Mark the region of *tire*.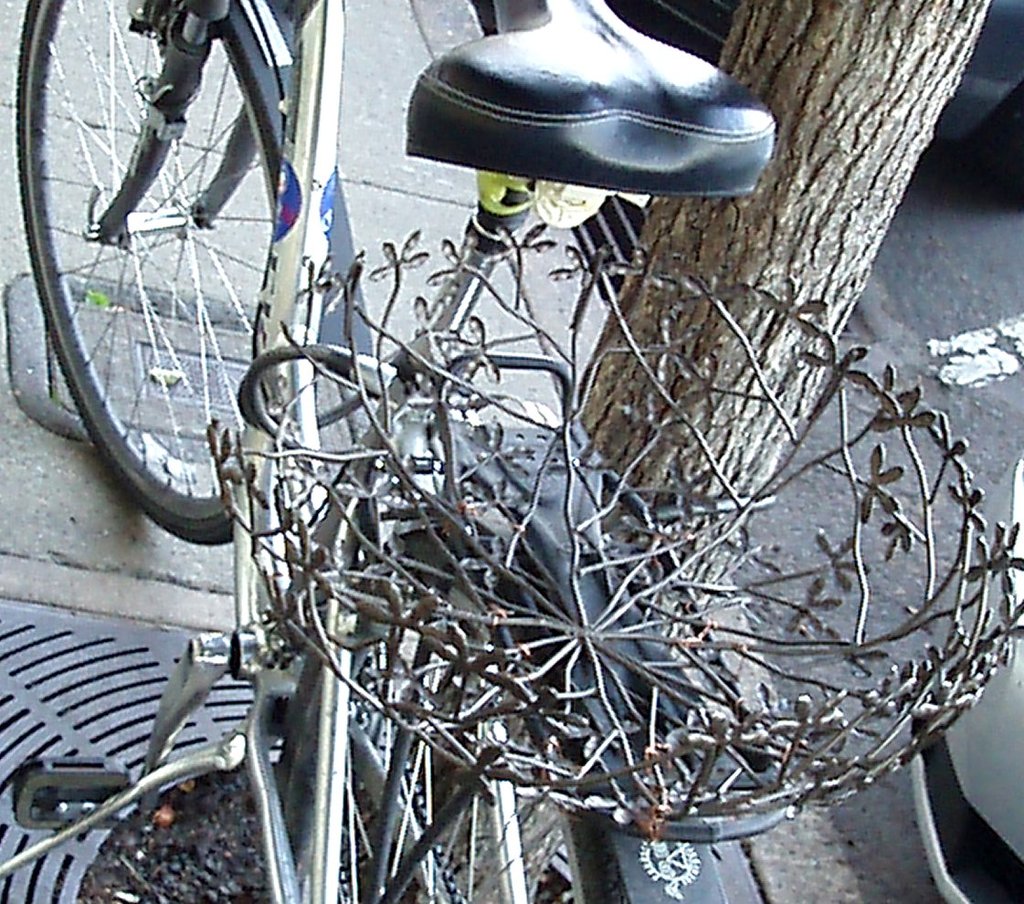
Region: <region>9, 0, 227, 535</region>.
